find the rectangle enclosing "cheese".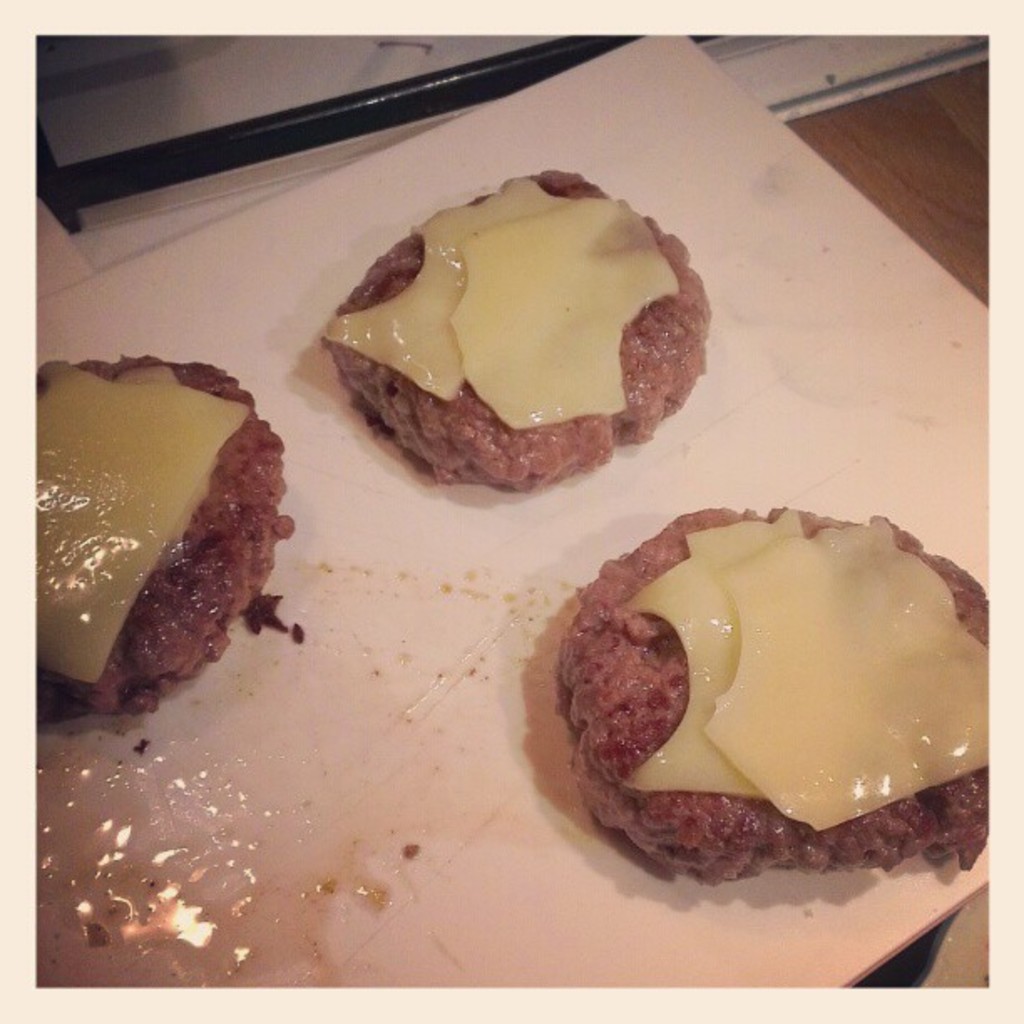
(448, 189, 686, 432).
